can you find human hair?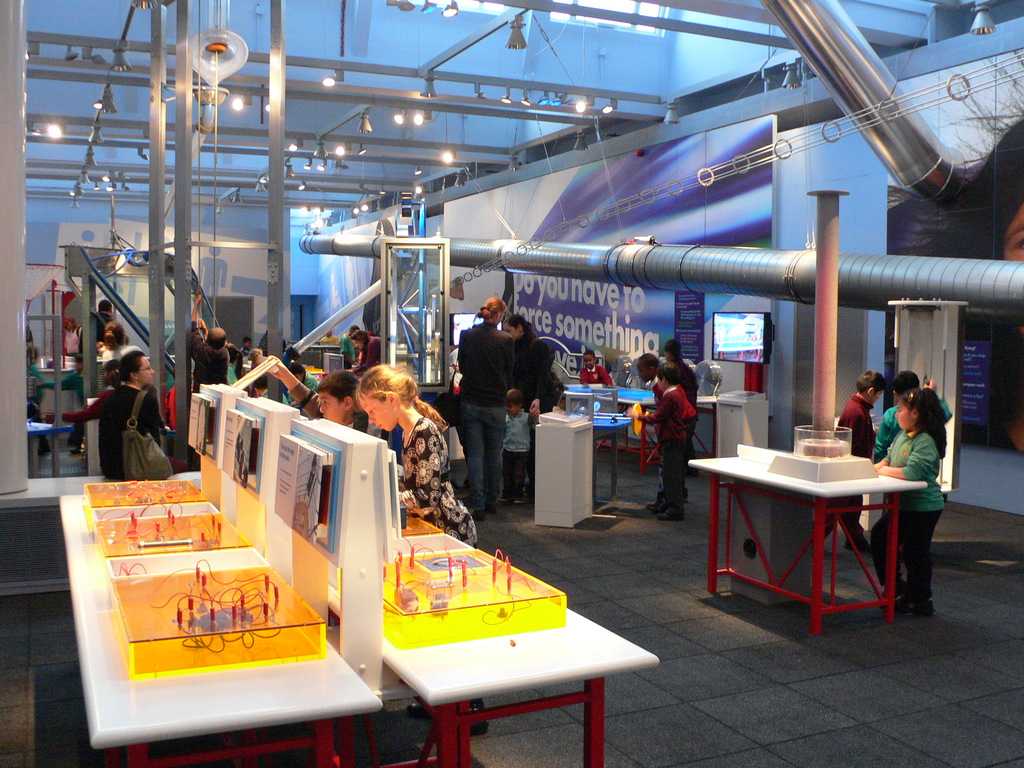
Yes, bounding box: {"x1": 207, "y1": 327, "x2": 225, "y2": 349}.
